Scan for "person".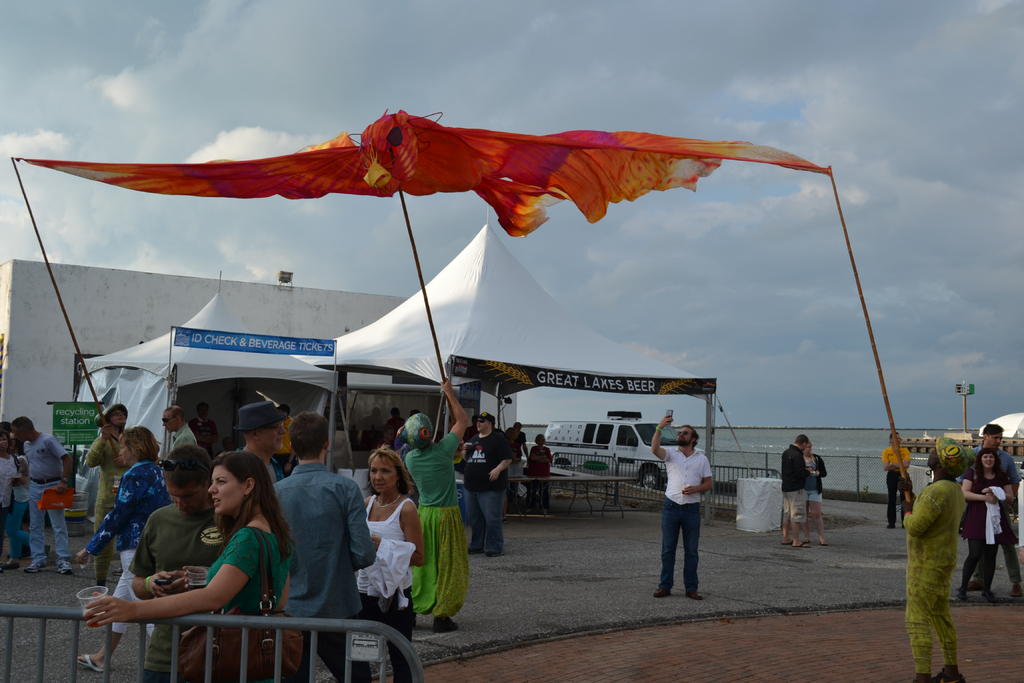
Scan result: [x1=662, y1=409, x2=726, y2=600].
